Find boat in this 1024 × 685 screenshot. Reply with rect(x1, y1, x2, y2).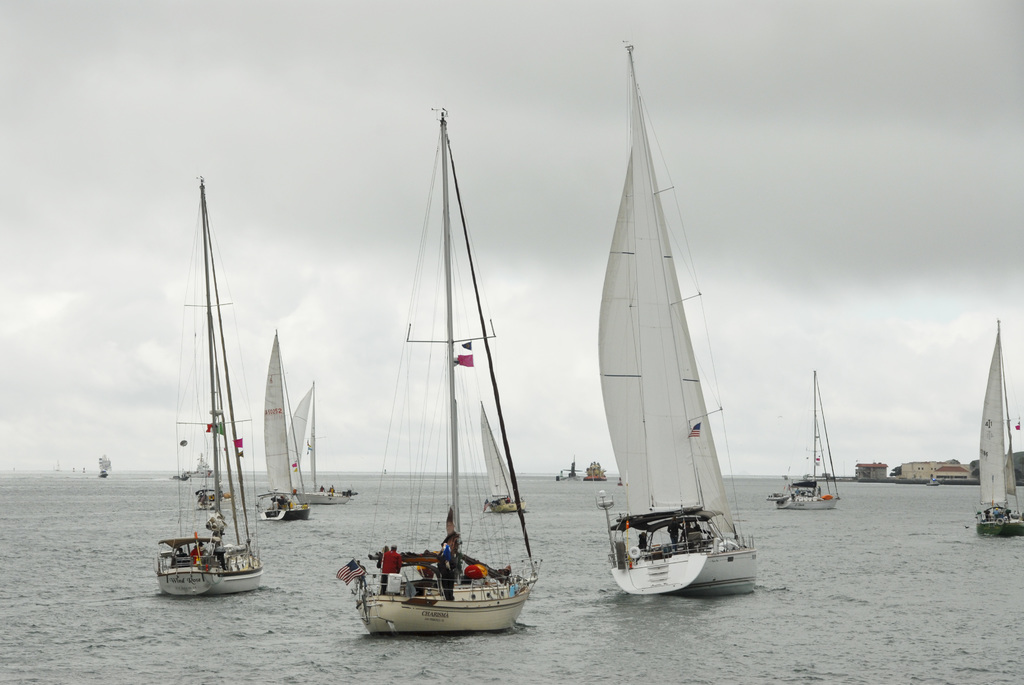
rect(581, 457, 610, 482).
